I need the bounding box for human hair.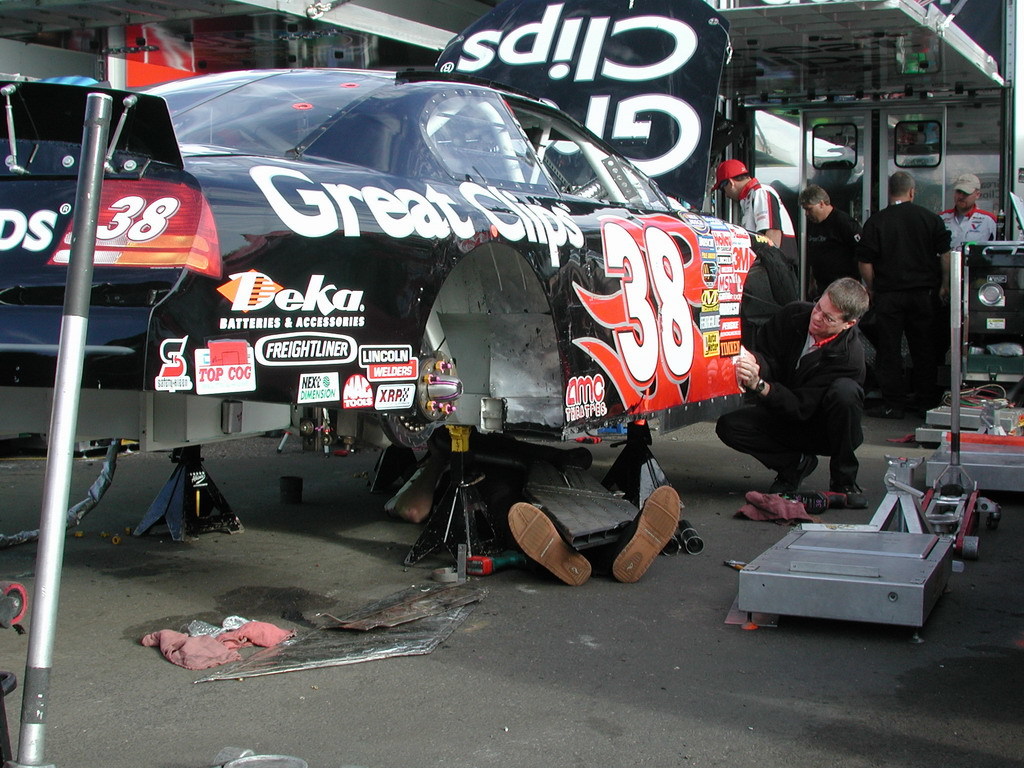
Here it is: <region>720, 166, 751, 182</region>.
